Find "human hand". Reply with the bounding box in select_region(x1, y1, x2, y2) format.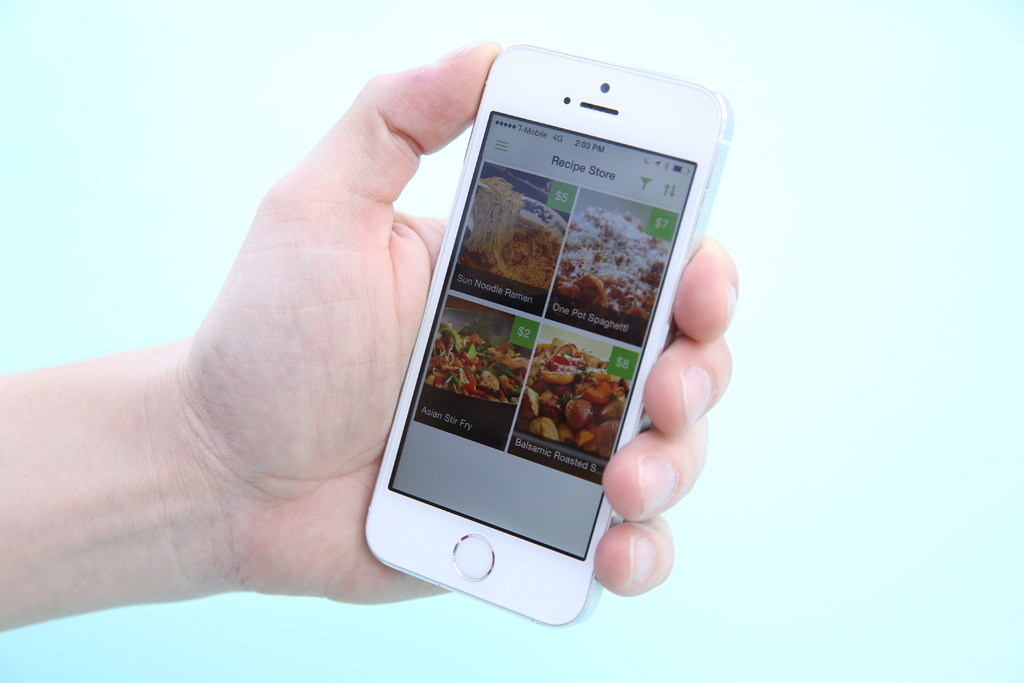
select_region(164, 31, 655, 669).
